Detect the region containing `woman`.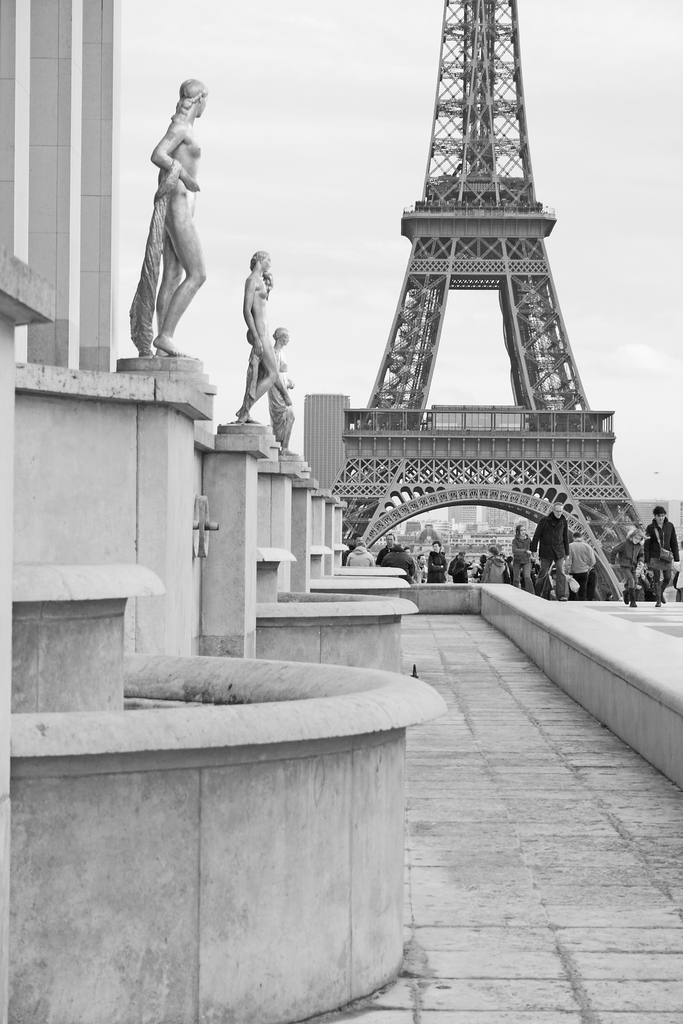
box(647, 499, 682, 602).
